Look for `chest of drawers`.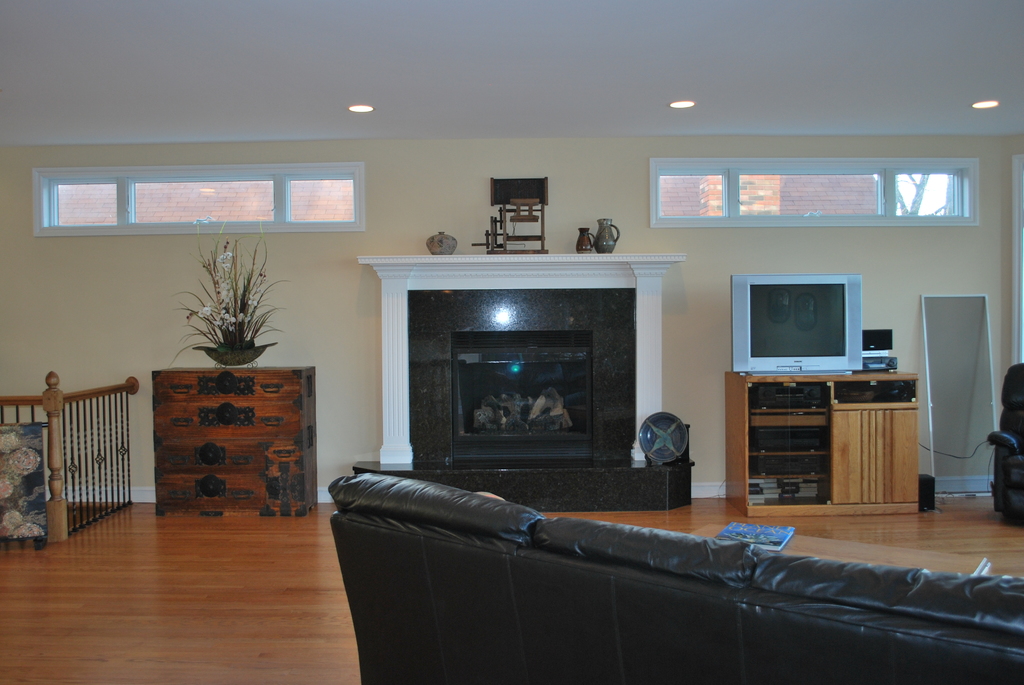
Found: locate(727, 370, 922, 514).
